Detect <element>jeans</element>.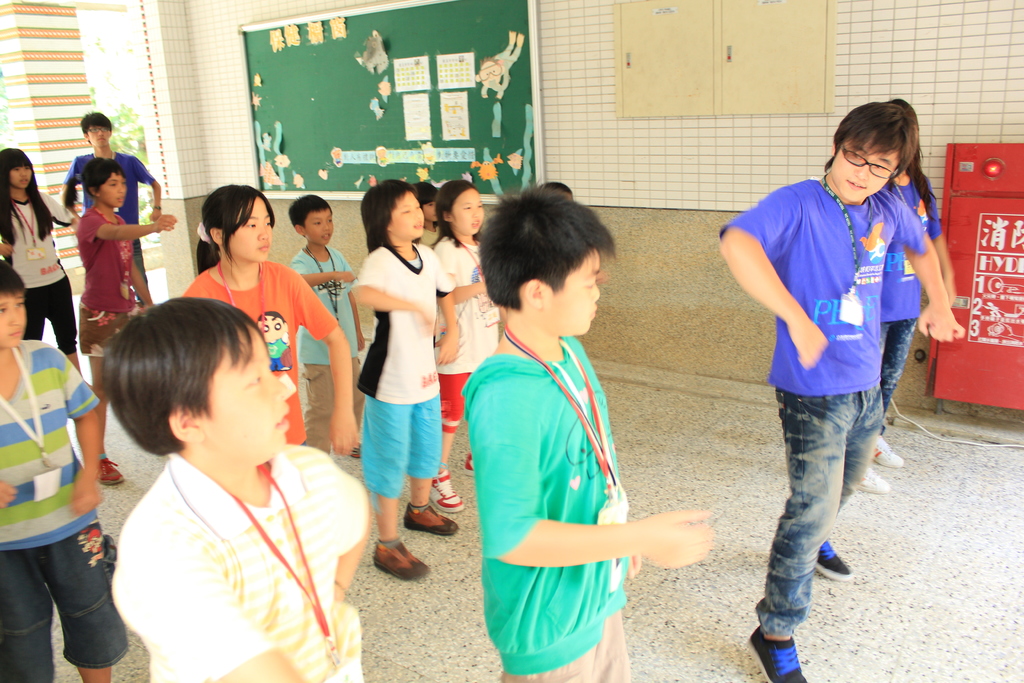
Detected at locate(883, 315, 914, 402).
